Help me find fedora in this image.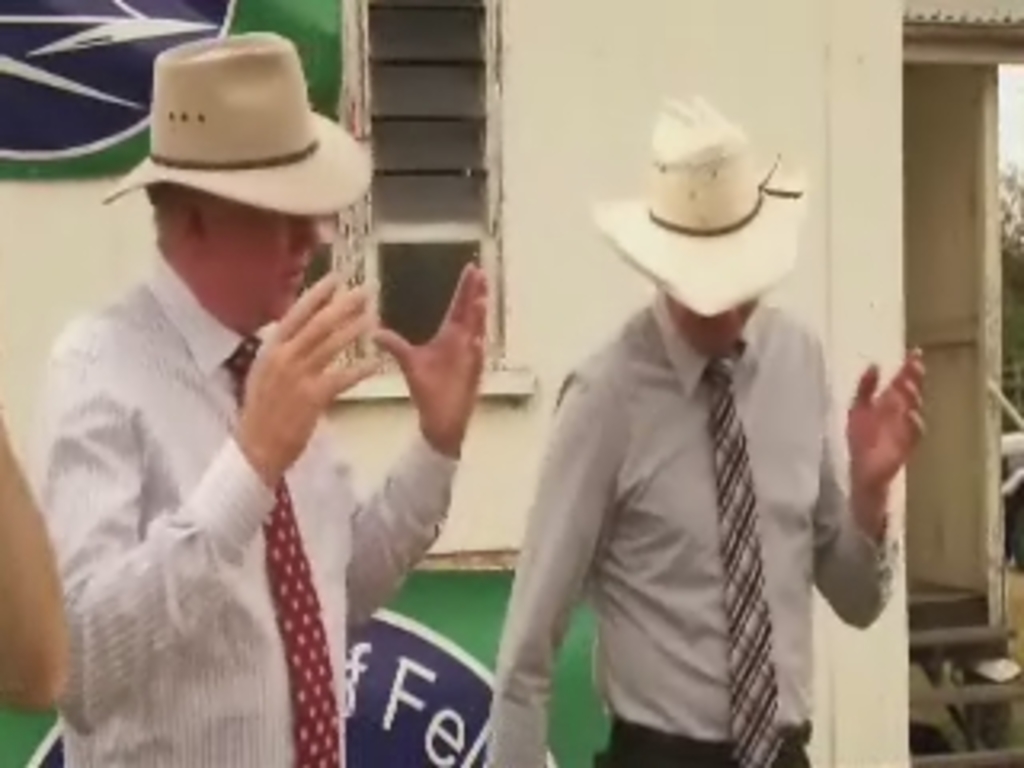
Found it: x1=582 y1=93 x2=810 y2=320.
